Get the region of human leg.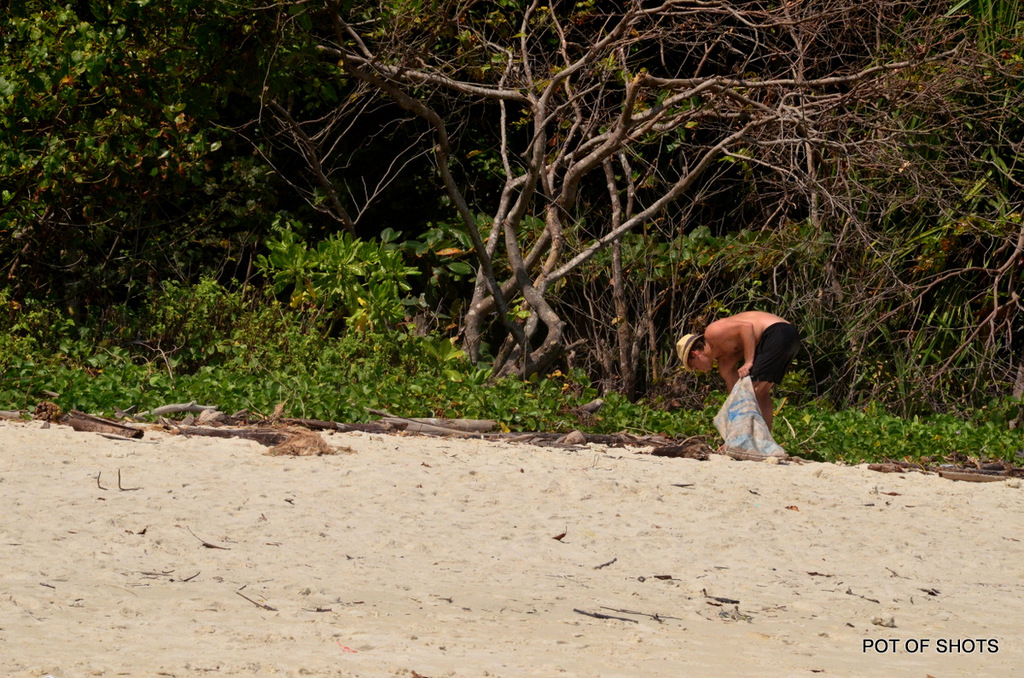
[x1=768, y1=320, x2=801, y2=432].
